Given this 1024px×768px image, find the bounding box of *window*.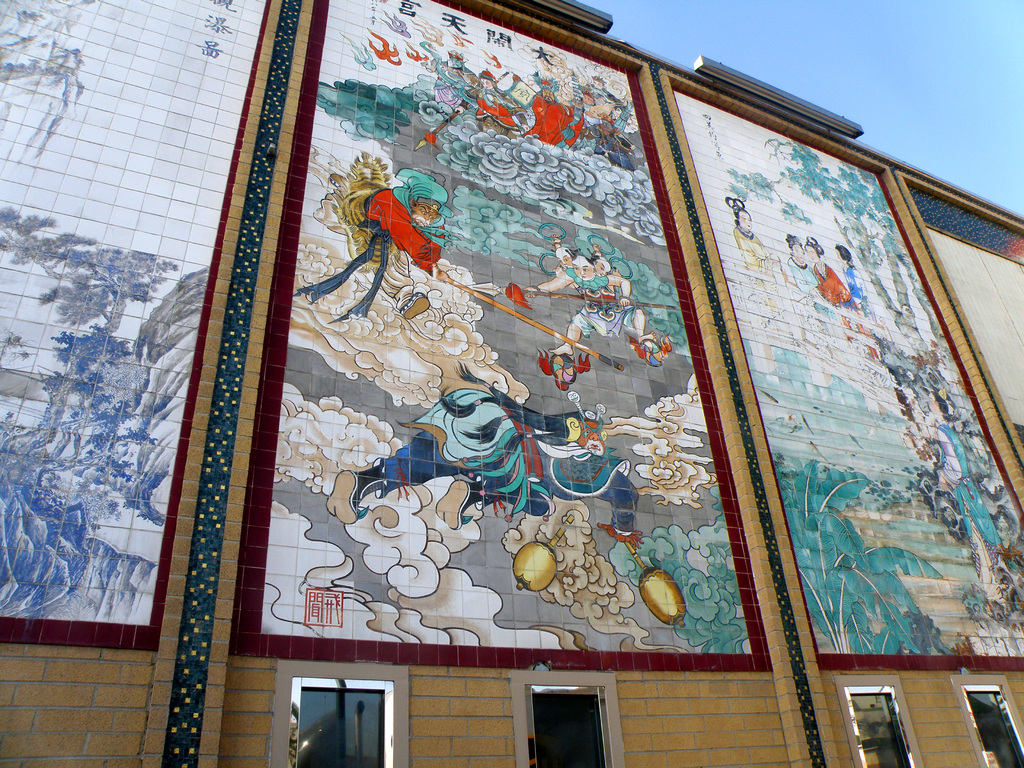
(x1=951, y1=678, x2=1023, y2=767).
